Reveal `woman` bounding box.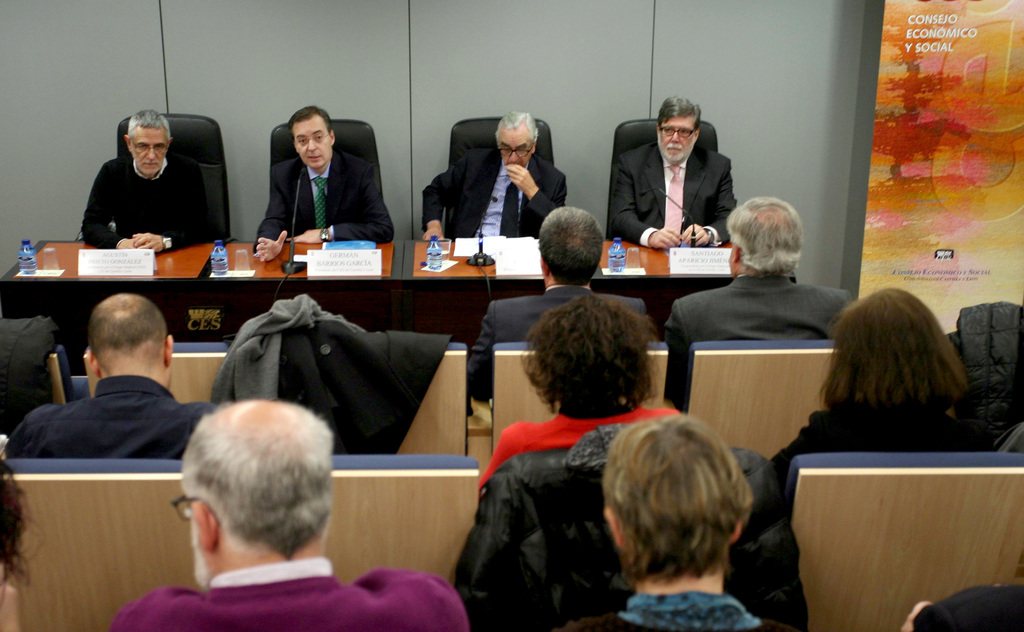
Revealed: locate(711, 281, 1005, 628).
